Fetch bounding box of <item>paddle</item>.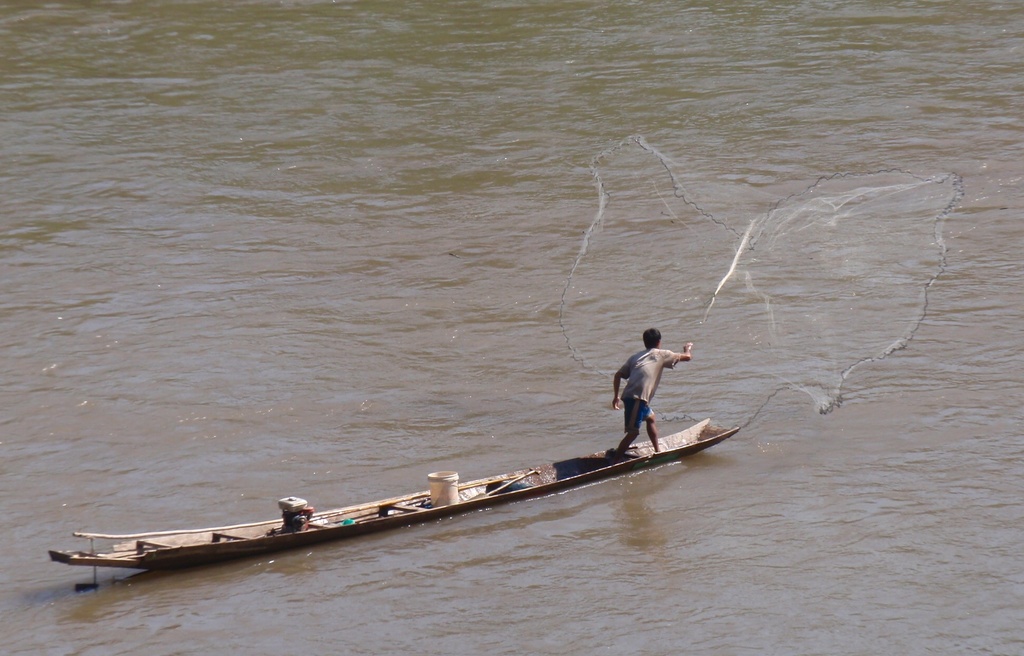
Bbox: left=73, top=477, right=521, bottom=539.
